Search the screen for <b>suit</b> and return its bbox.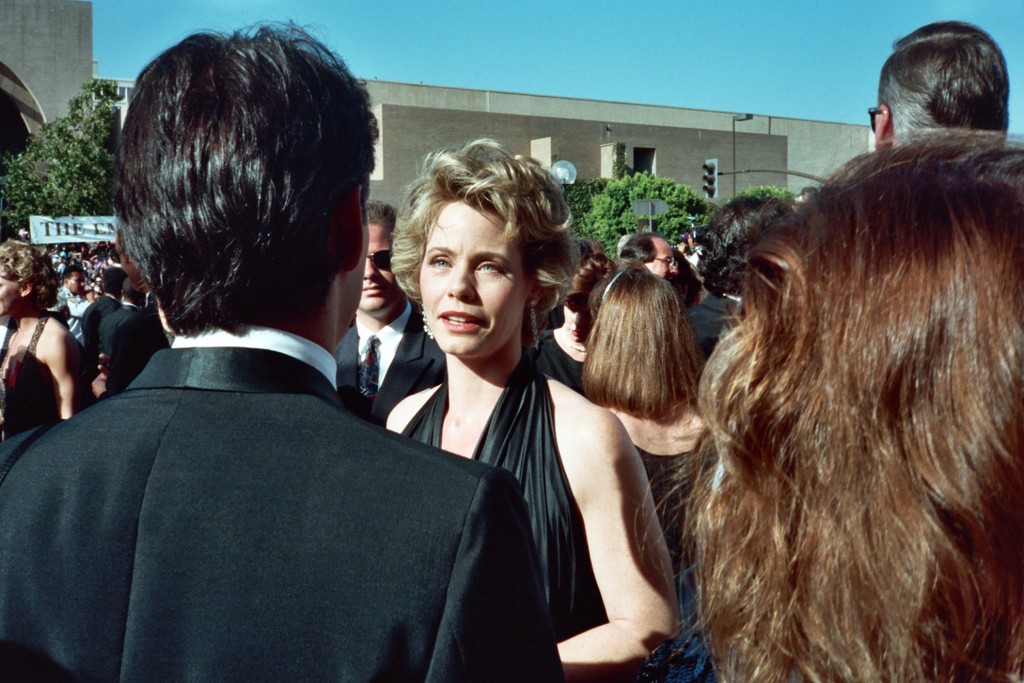
Found: bbox=(95, 303, 166, 406).
